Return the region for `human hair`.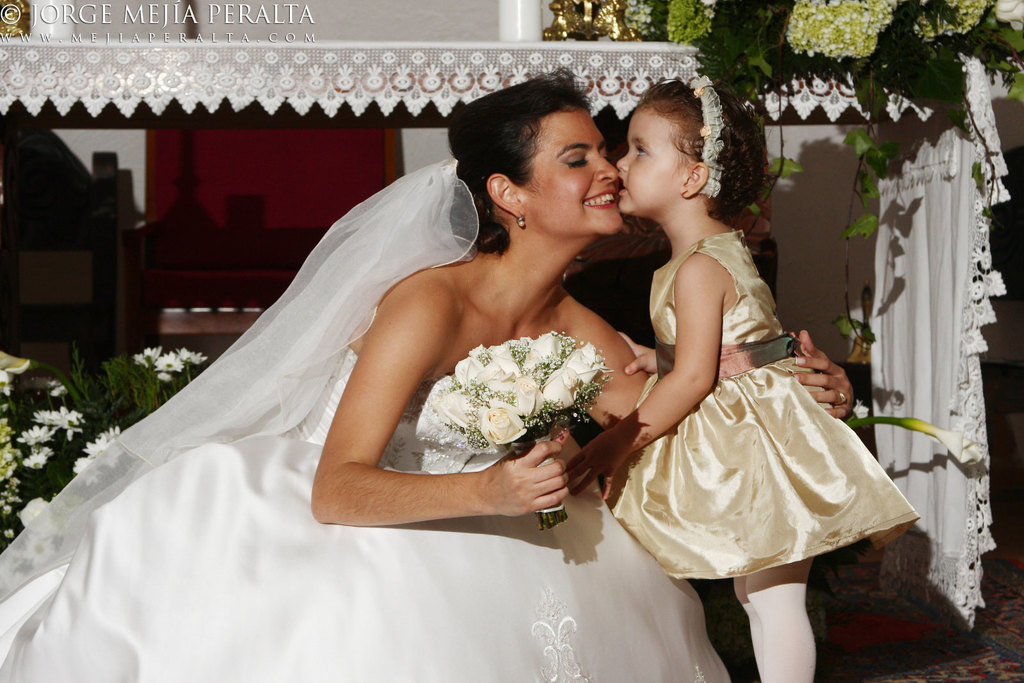
618,72,749,246.
